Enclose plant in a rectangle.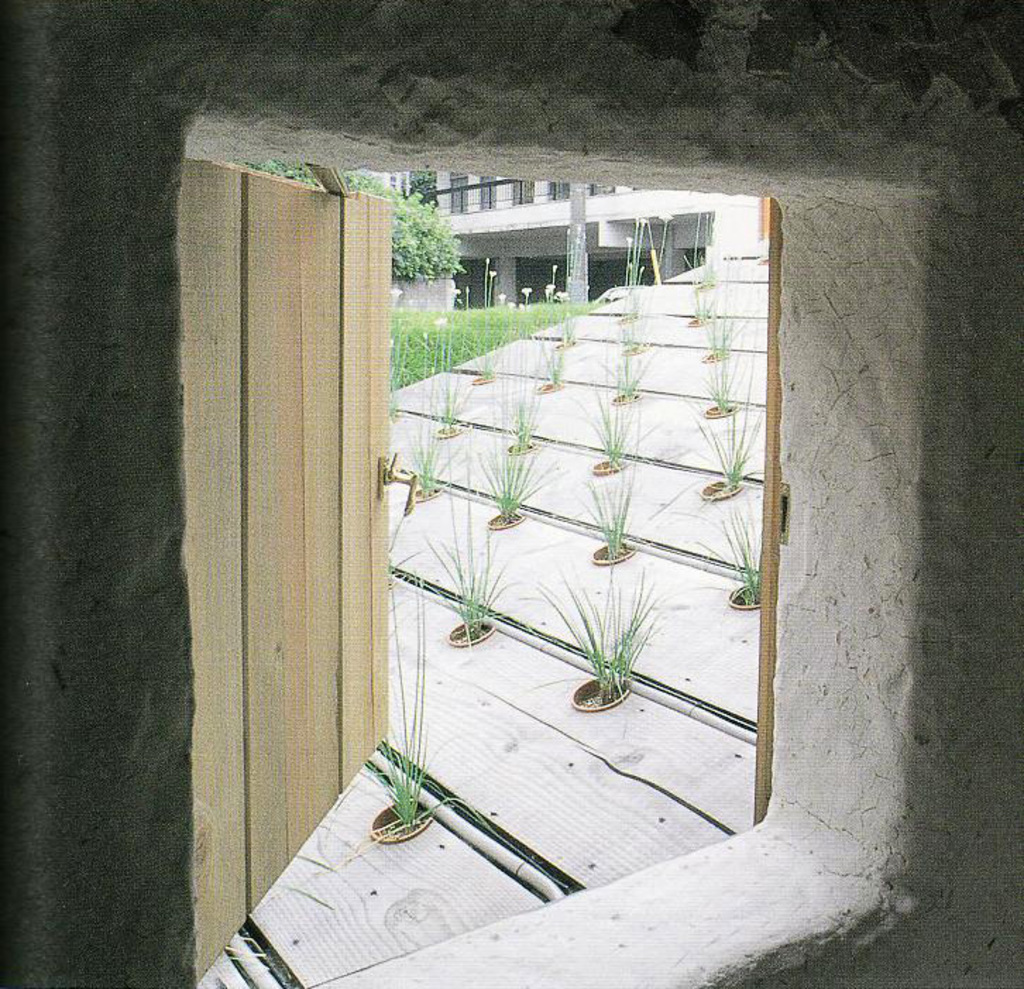
(547,268,590,351).
